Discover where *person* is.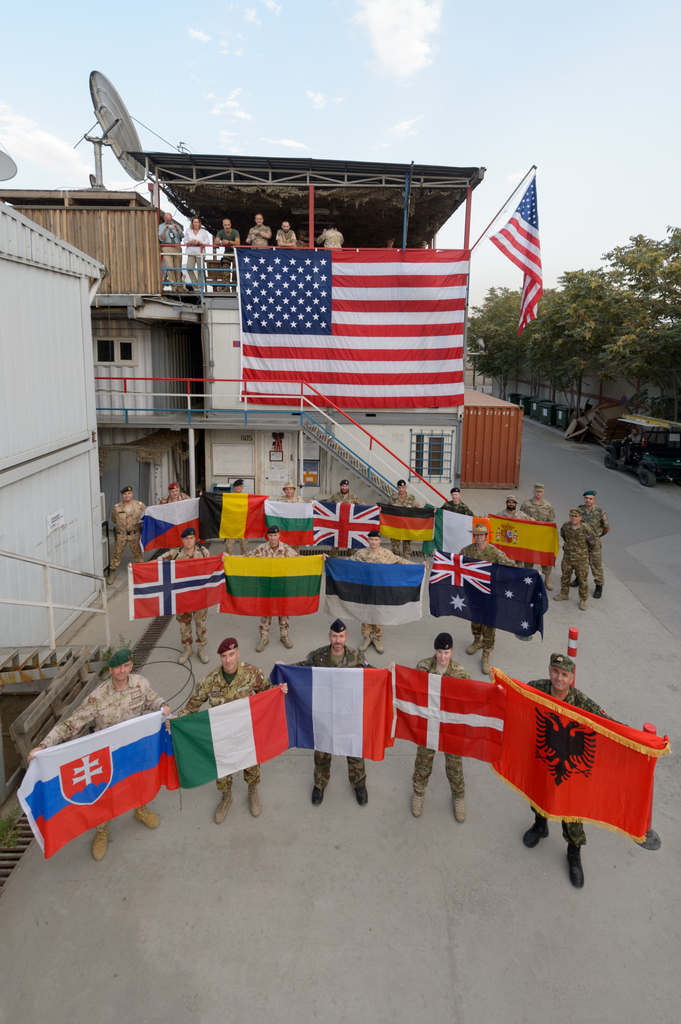
Discovered at {"x1": 186, "y1": 639, "x2": 287, "y2": 826}.
